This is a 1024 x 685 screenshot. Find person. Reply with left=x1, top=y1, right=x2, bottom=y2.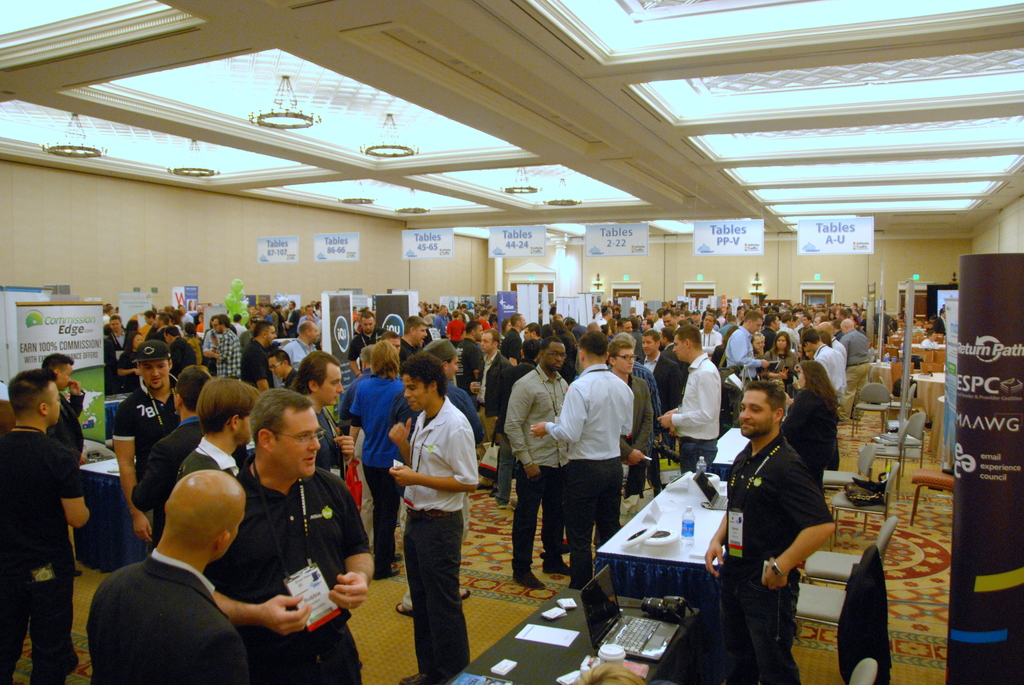
left=703, top=380, right=838, bottom=683.
